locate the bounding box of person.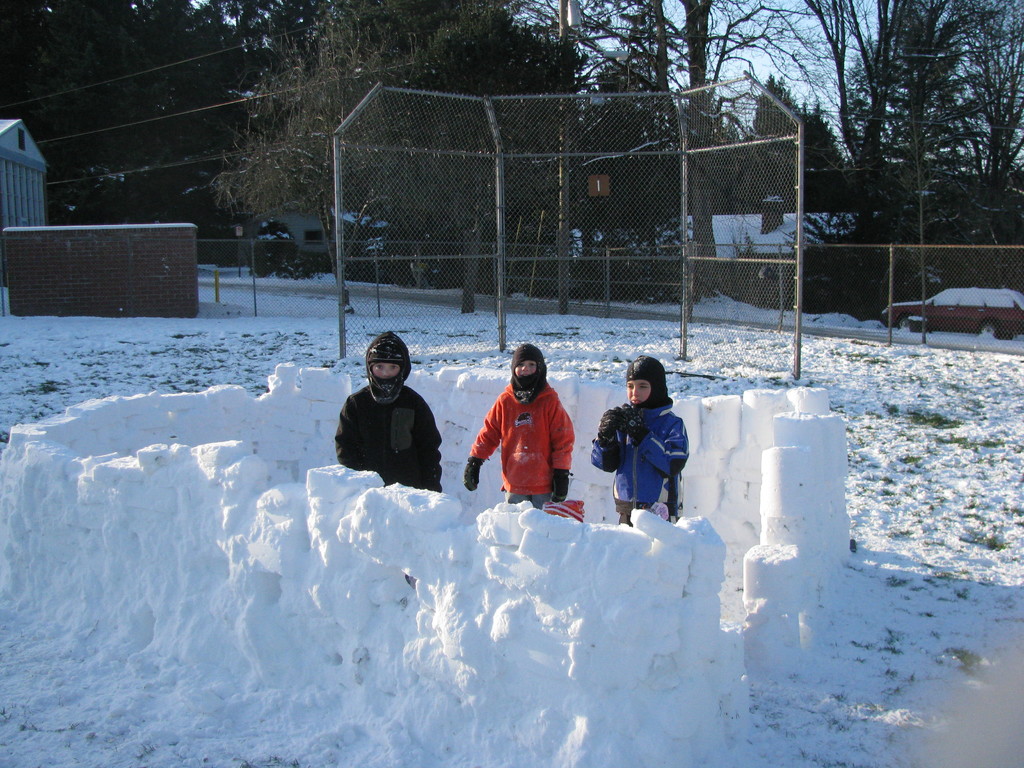
Bounding box: <box>589,353,689,529</box>.
